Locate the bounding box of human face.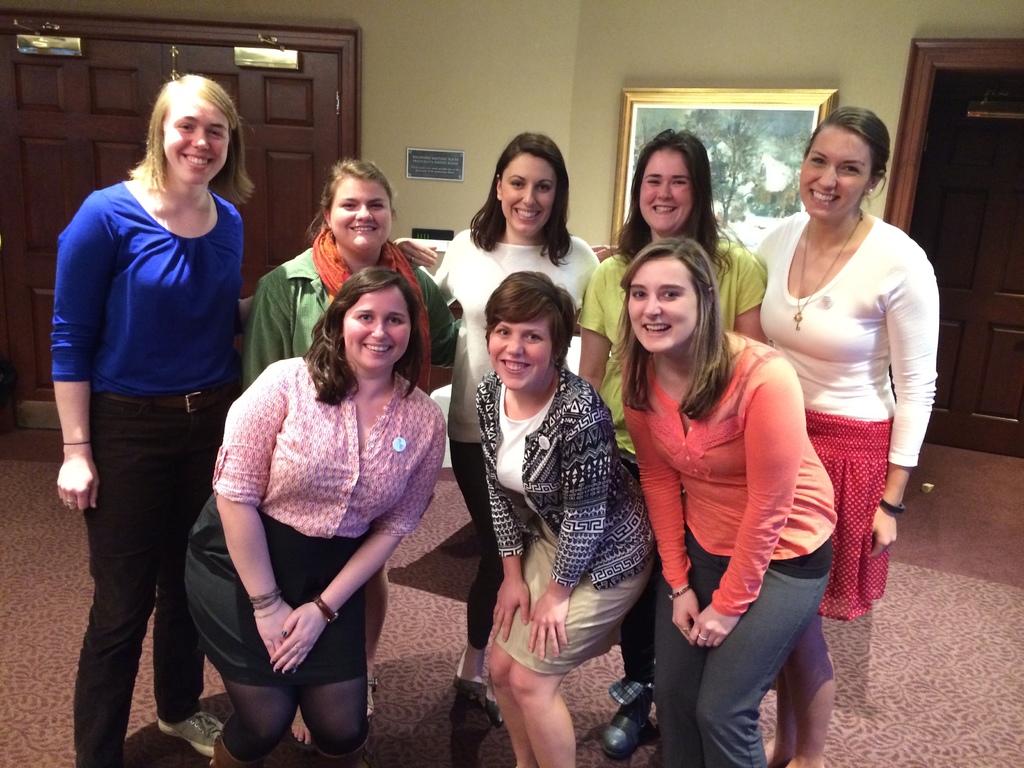
Bounding box: 490, 318, 556, 392.
